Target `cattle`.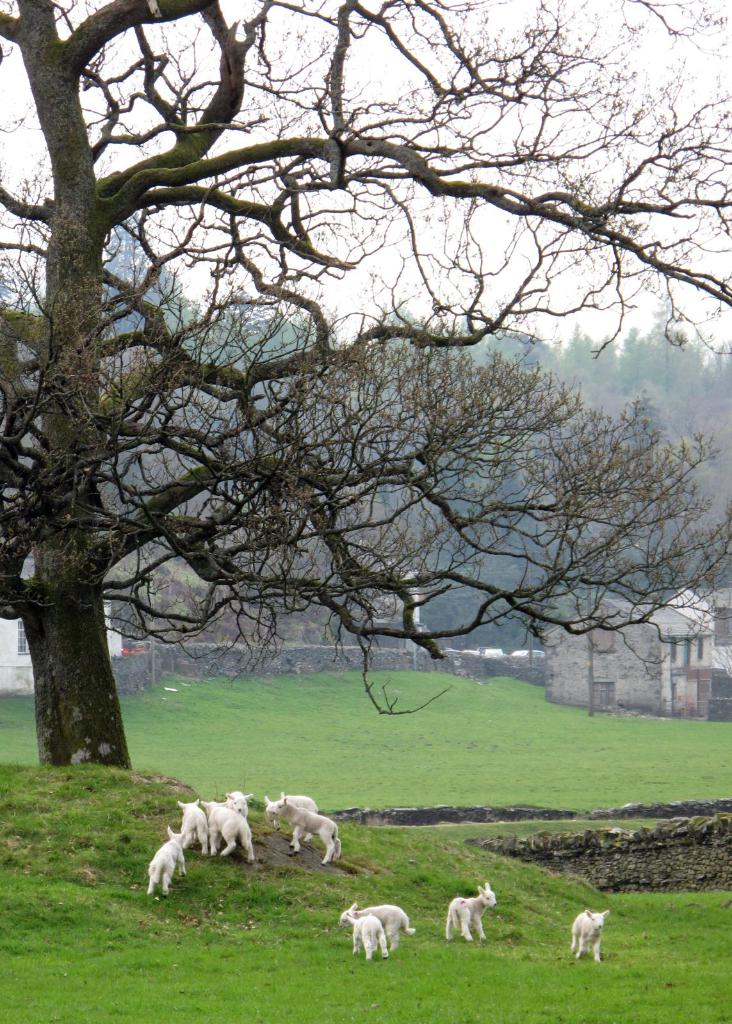
Target region: bbox=(272, 794, 338, 865).
